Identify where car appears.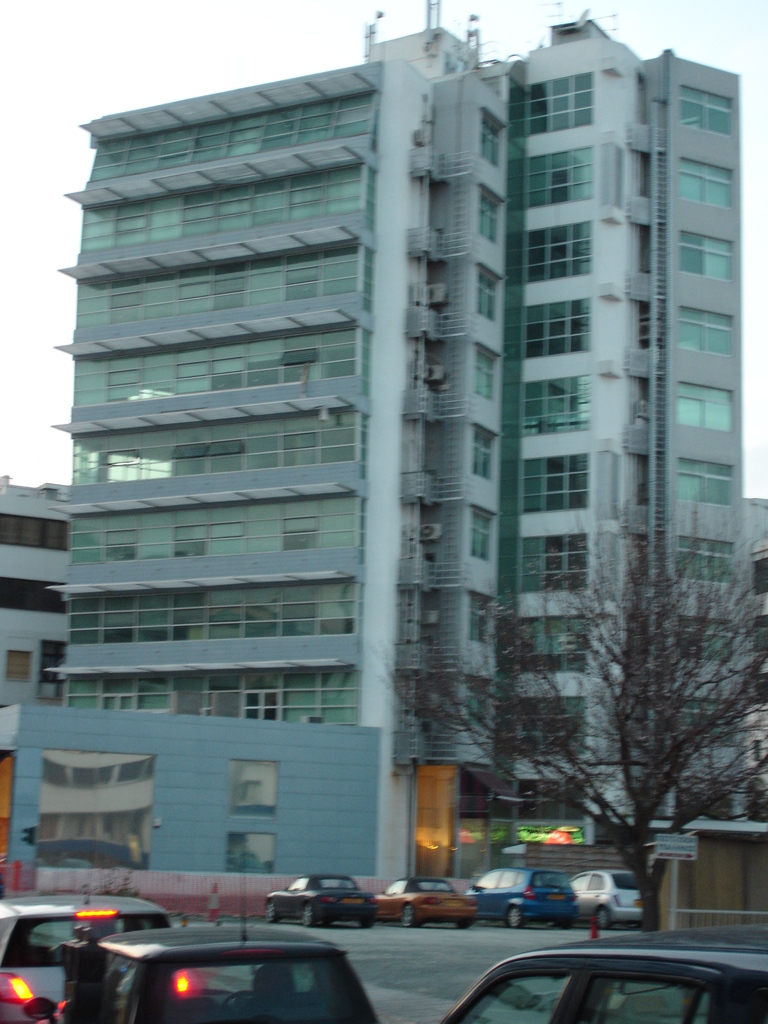
Appears at <box>372,877,477,928</box>.
